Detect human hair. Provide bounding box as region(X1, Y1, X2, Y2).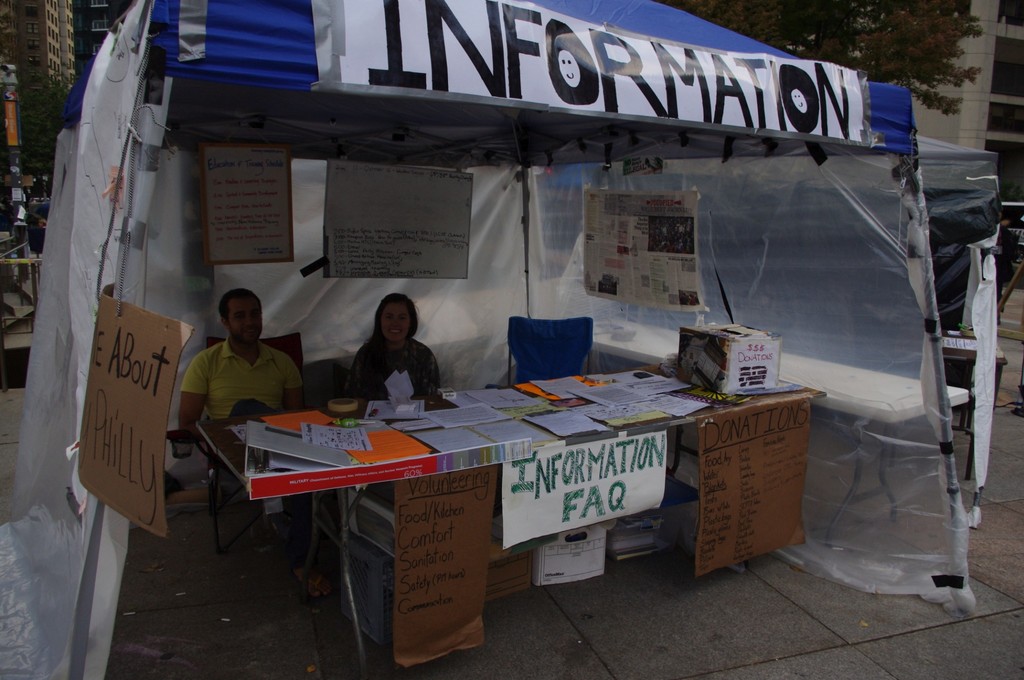
region(355, 297, 426, 380).
